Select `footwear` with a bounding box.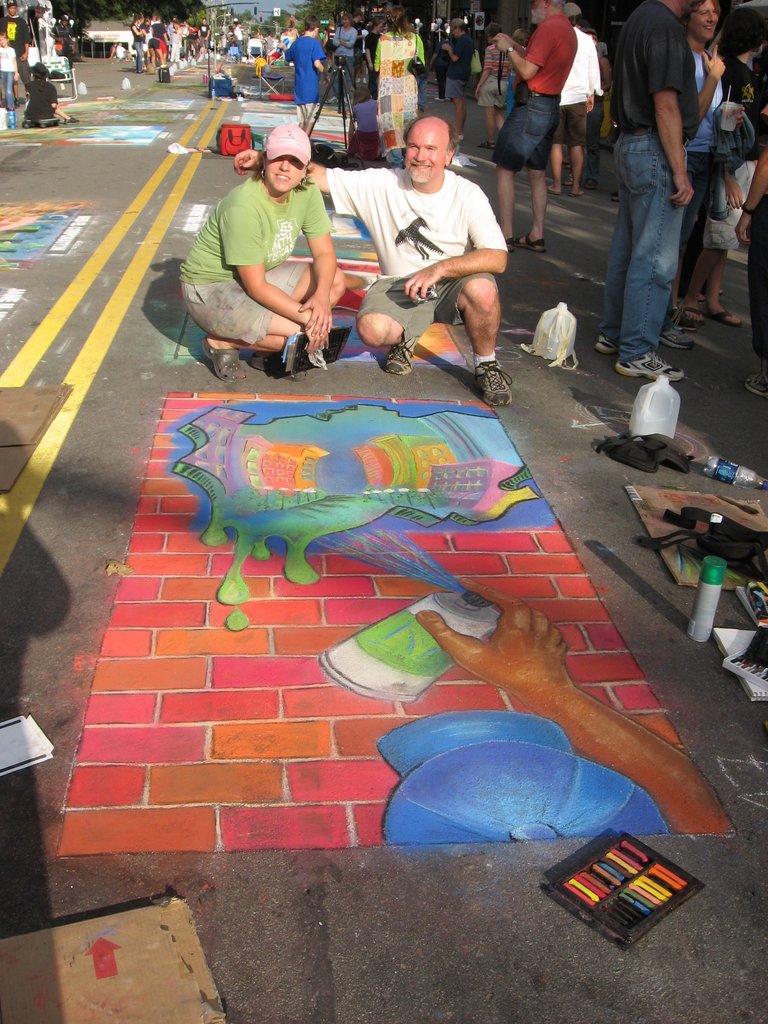
bbox(739, 360, 767, 402).
